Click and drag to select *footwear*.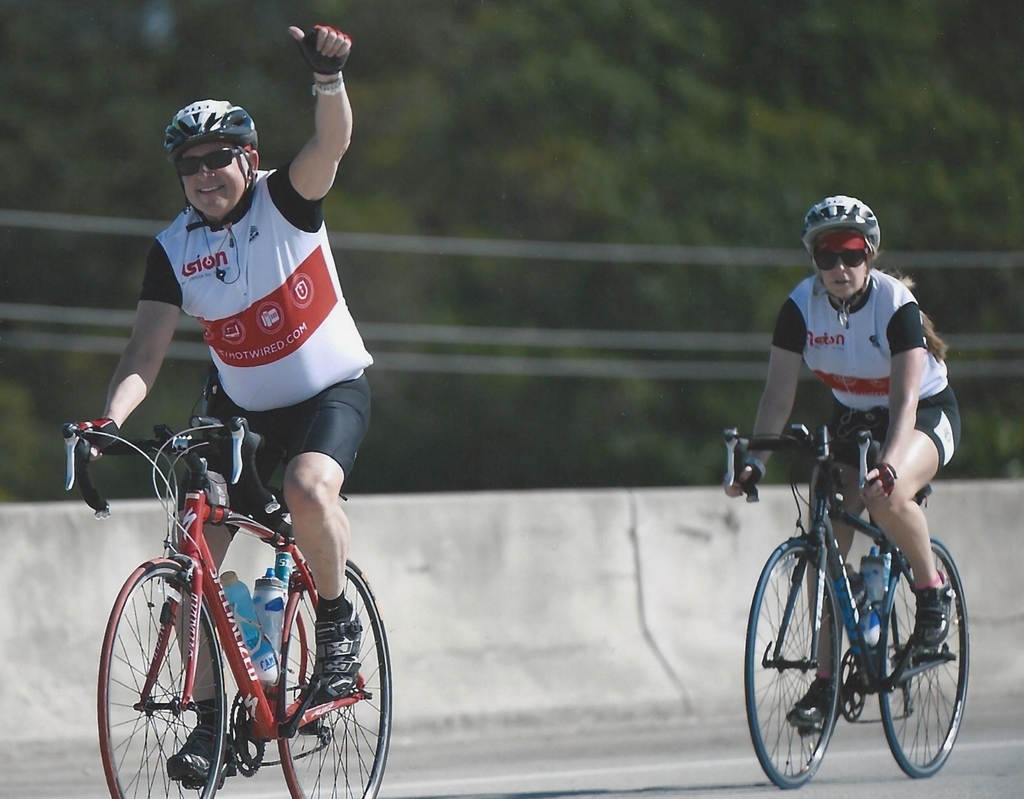
Selection: region(791, 671, 840, 732).
